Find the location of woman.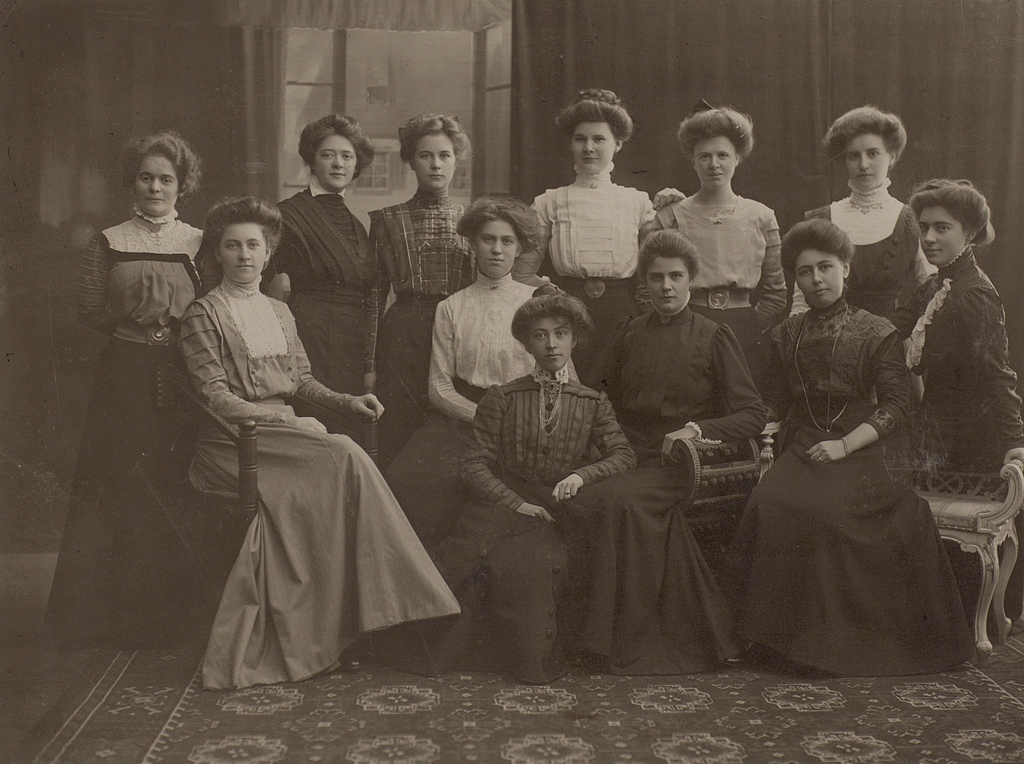
Location: l=602, t=227, r=773, b=682.
